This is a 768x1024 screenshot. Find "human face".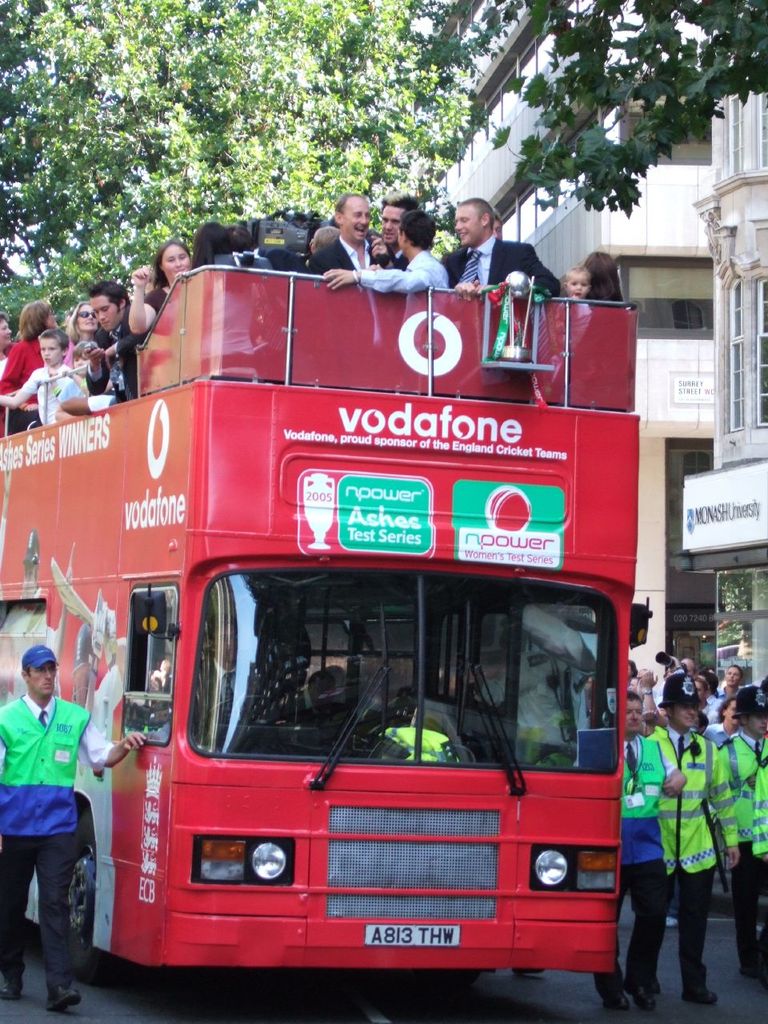
Bounding box: select_region(345, 198, 372, 246).
